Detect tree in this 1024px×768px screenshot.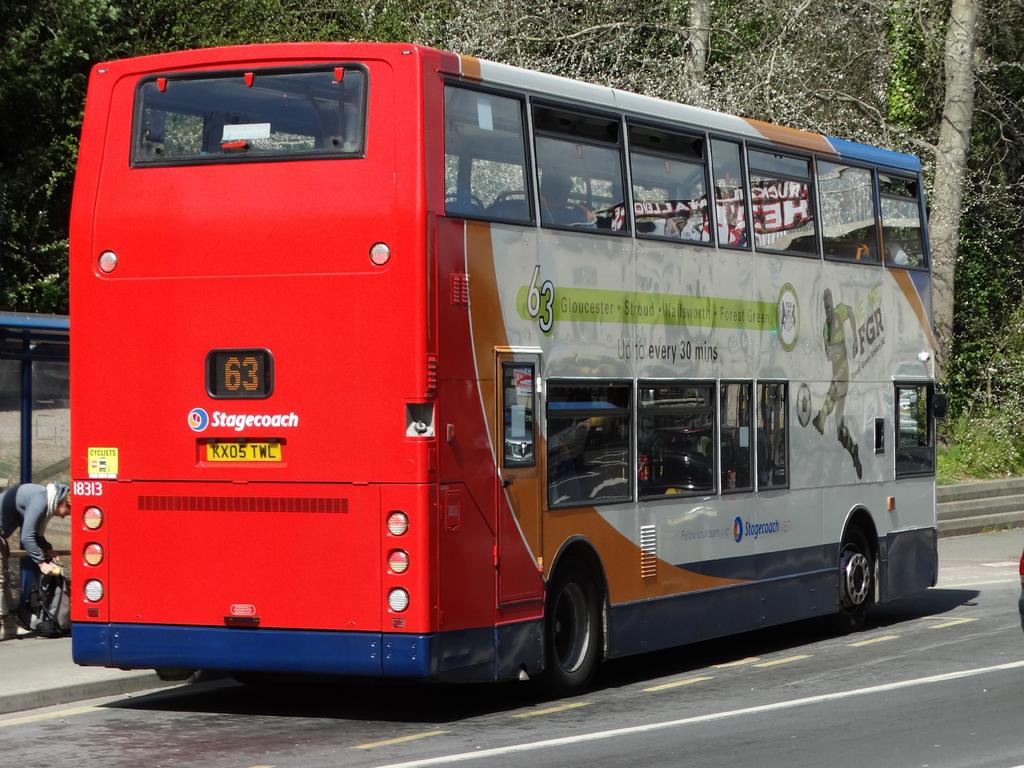
Detection: locate(880, 0, 996, 408).
